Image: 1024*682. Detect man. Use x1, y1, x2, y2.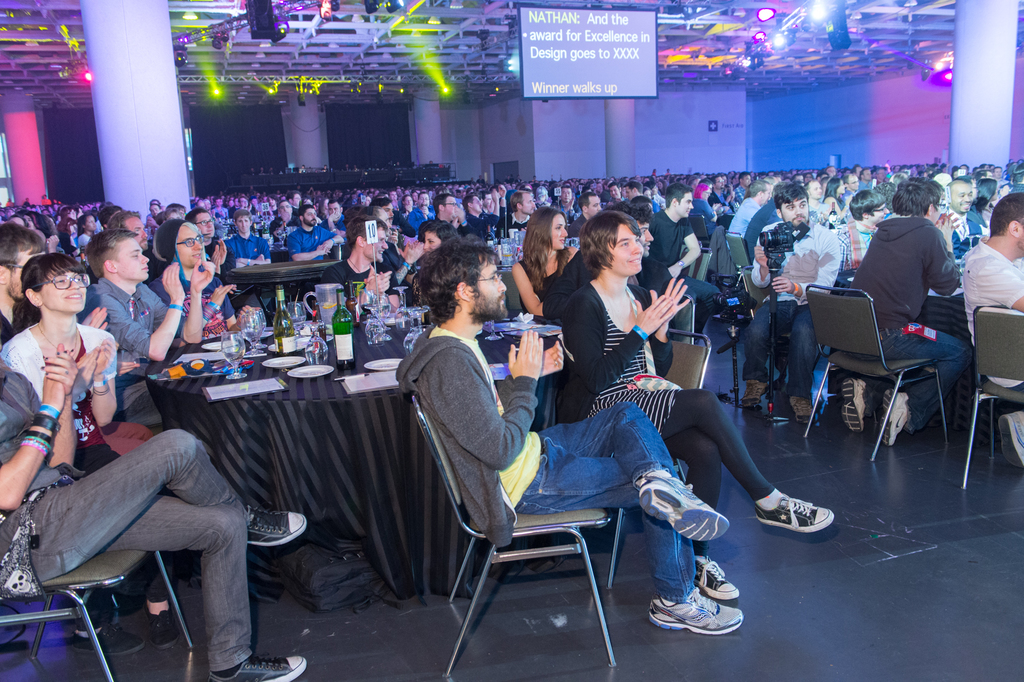
943, 180, 986, 238.
